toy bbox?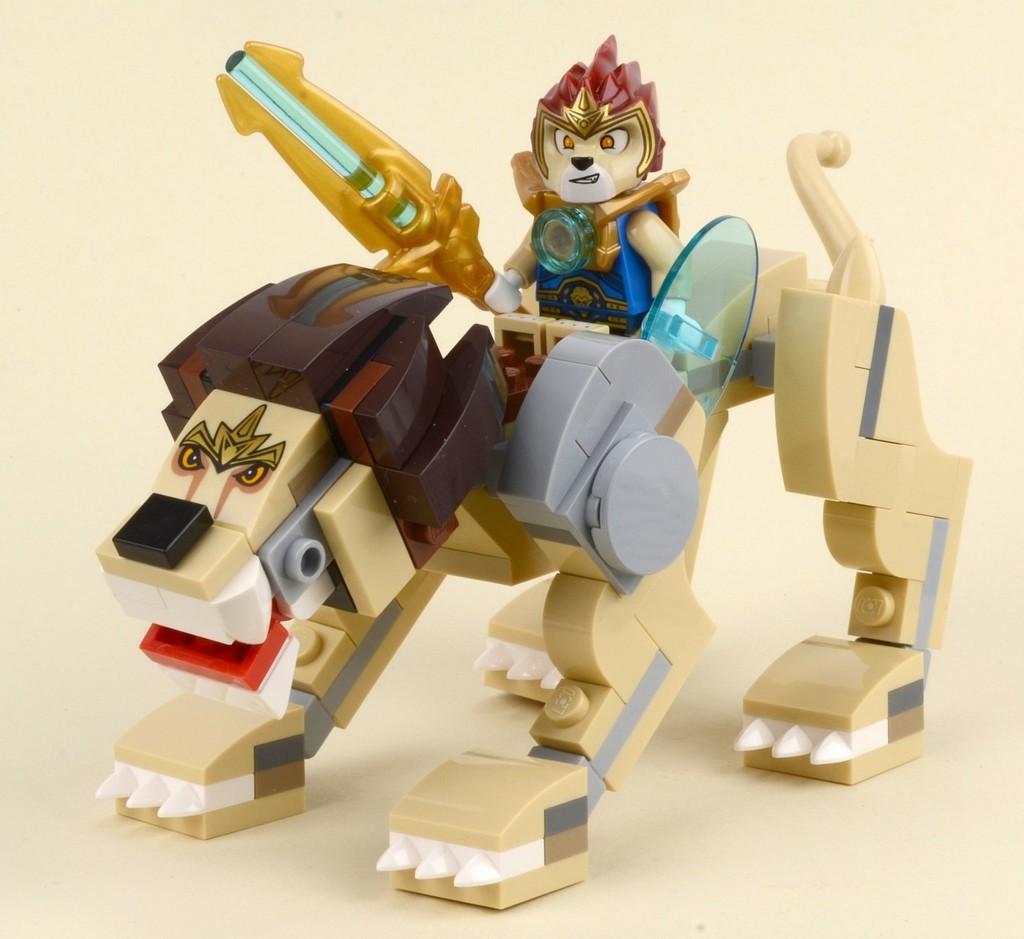
[82, 18, 985, 925]
